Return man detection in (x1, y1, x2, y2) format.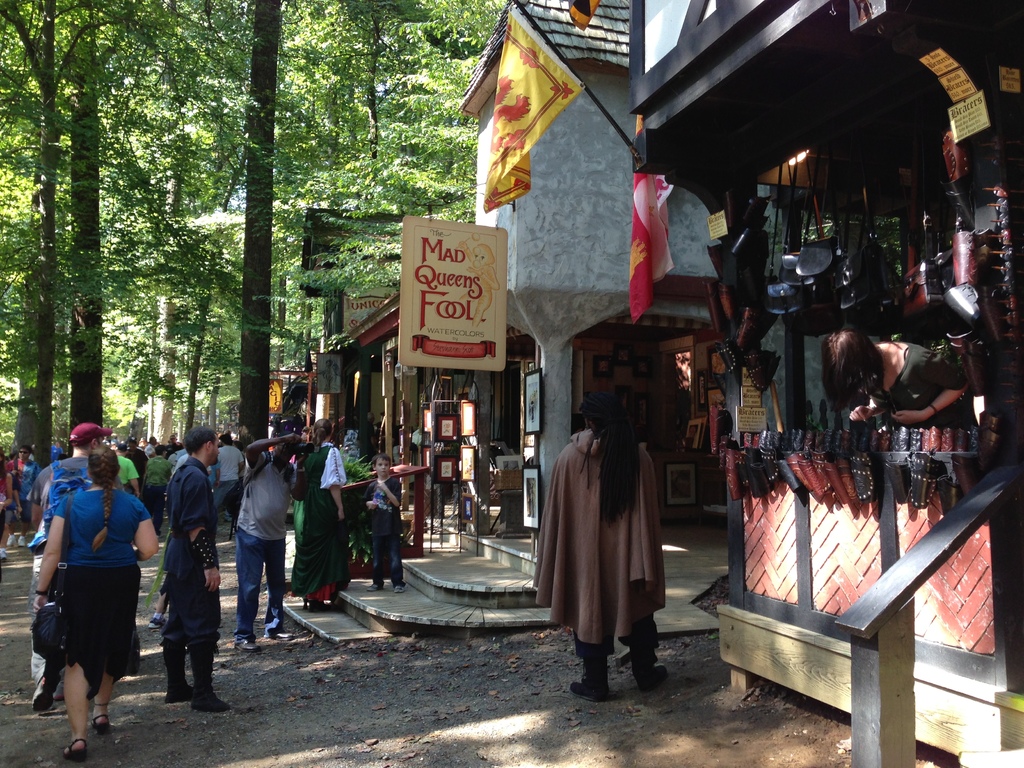
(18, 422, 116, 715).
